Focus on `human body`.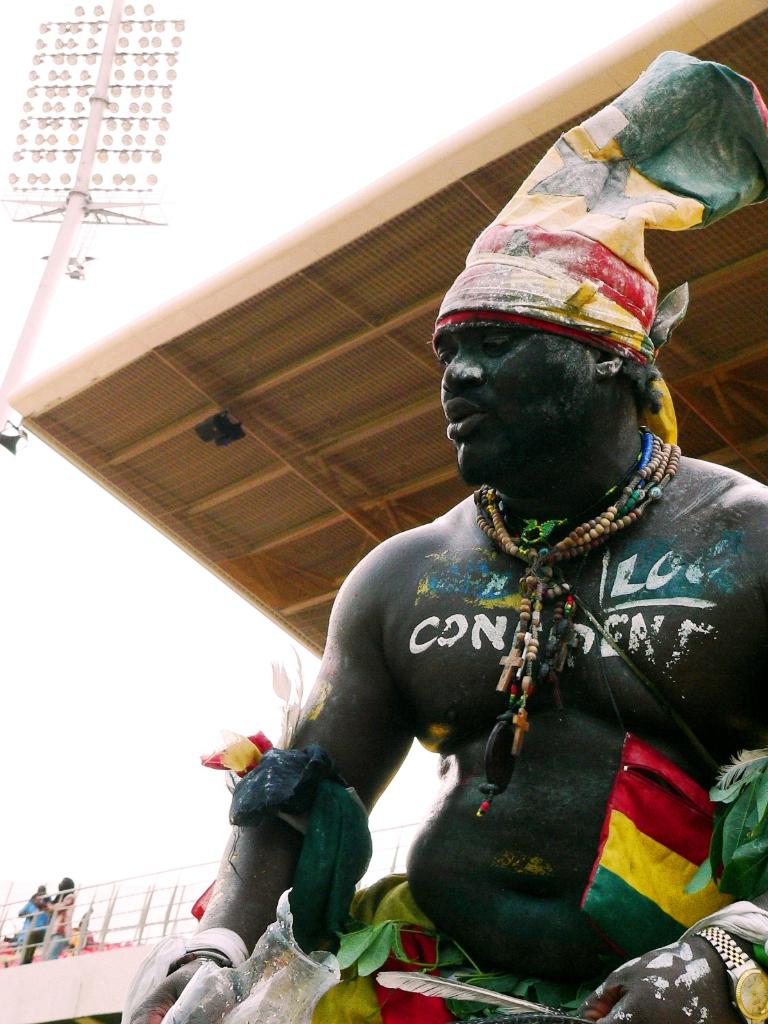
Focused at [left=44, top=875, right=70, bottom=956].
